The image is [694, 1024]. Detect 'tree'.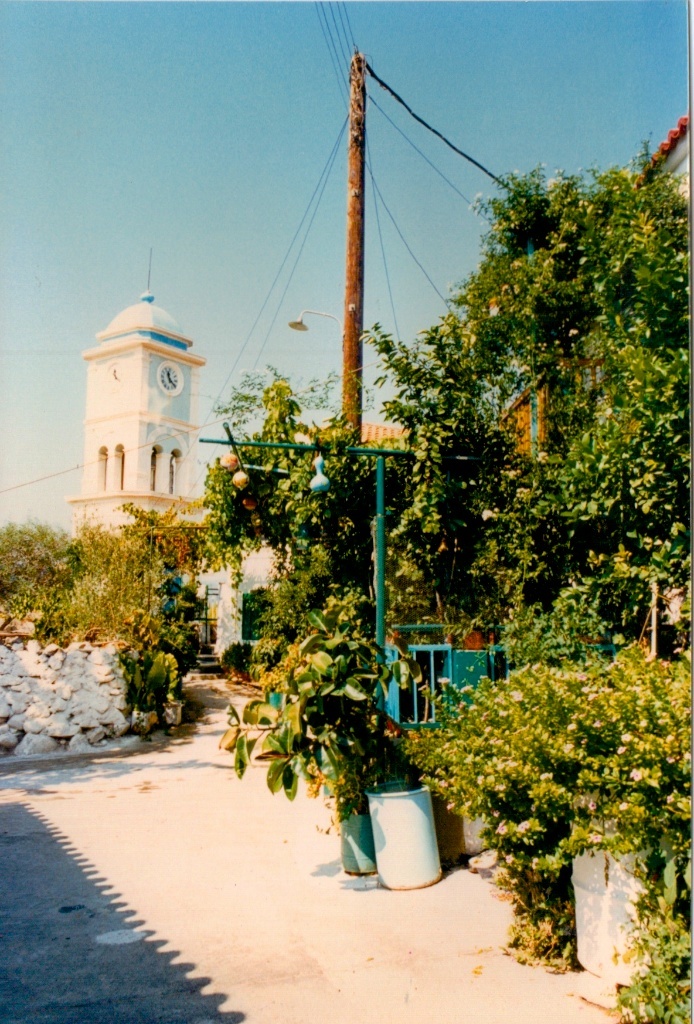
Detection: {"left": 218, "top": 165, "right": 693, "bottom": 665}.
